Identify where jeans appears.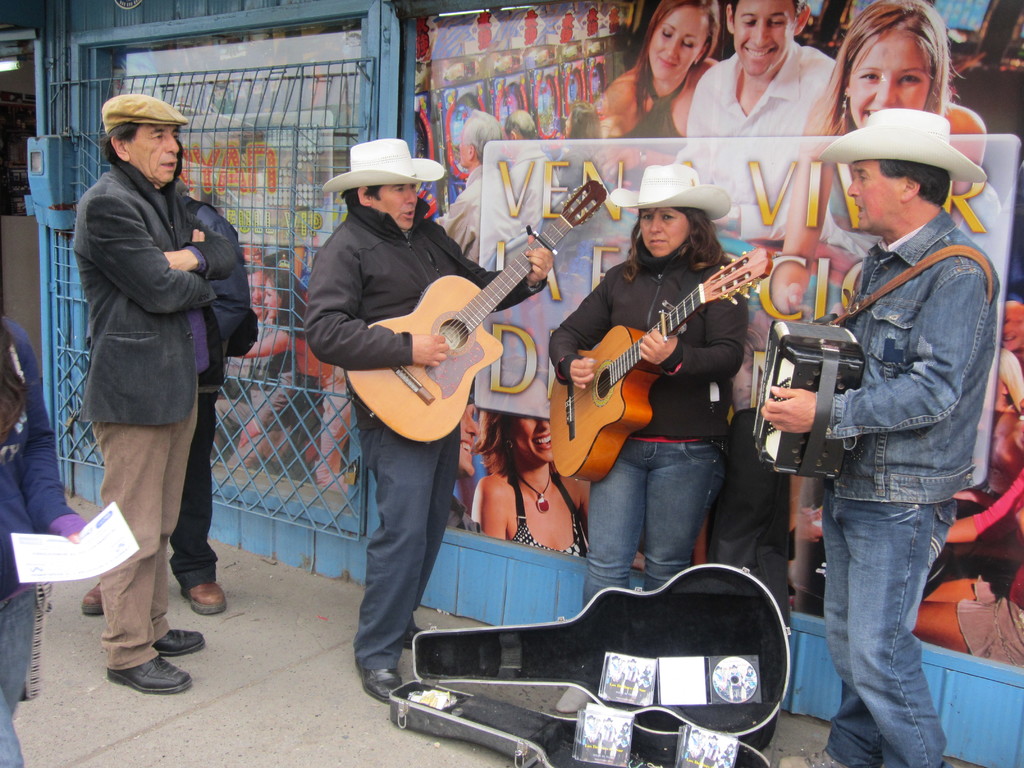
Appears at {"left": 818, "top": 484, "right": 952, "bottom": 767}.
